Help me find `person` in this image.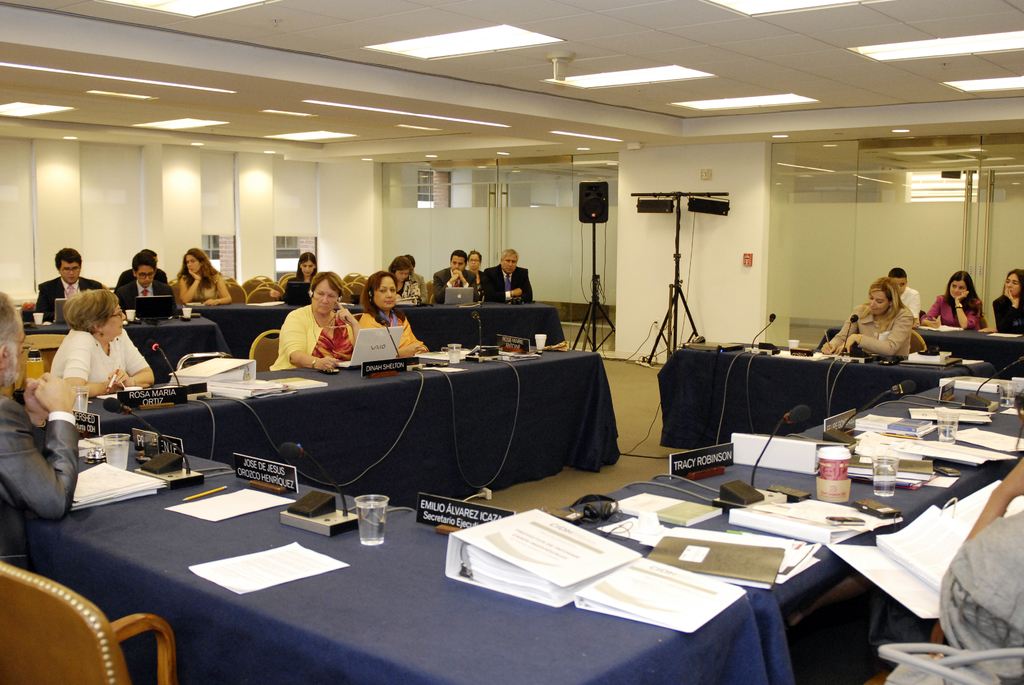
Found it: {"x1": 819, "y1": 279, "x2": 923, "y2": 363}.
